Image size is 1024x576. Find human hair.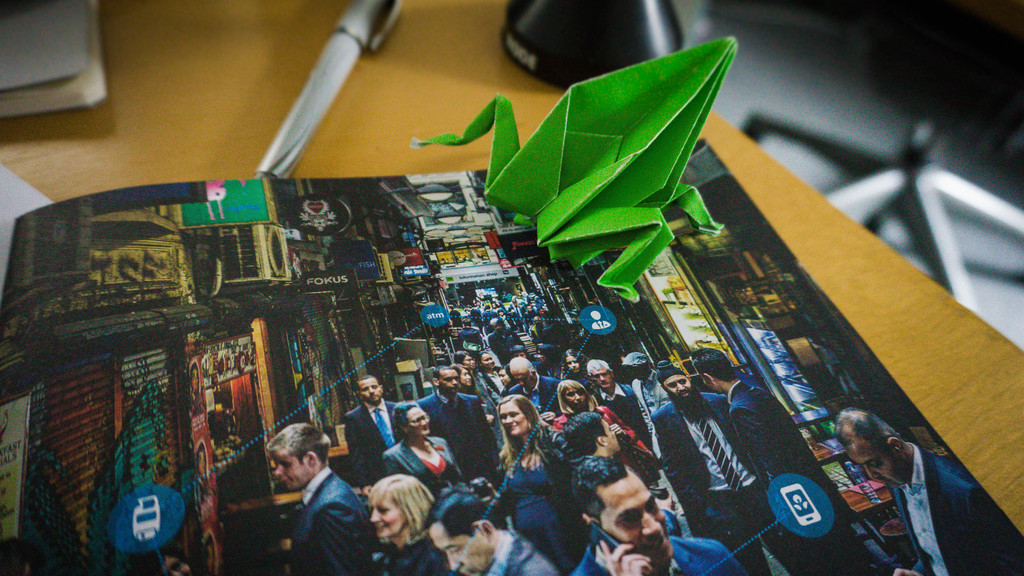
BBox(364, 470, 435, 540).
